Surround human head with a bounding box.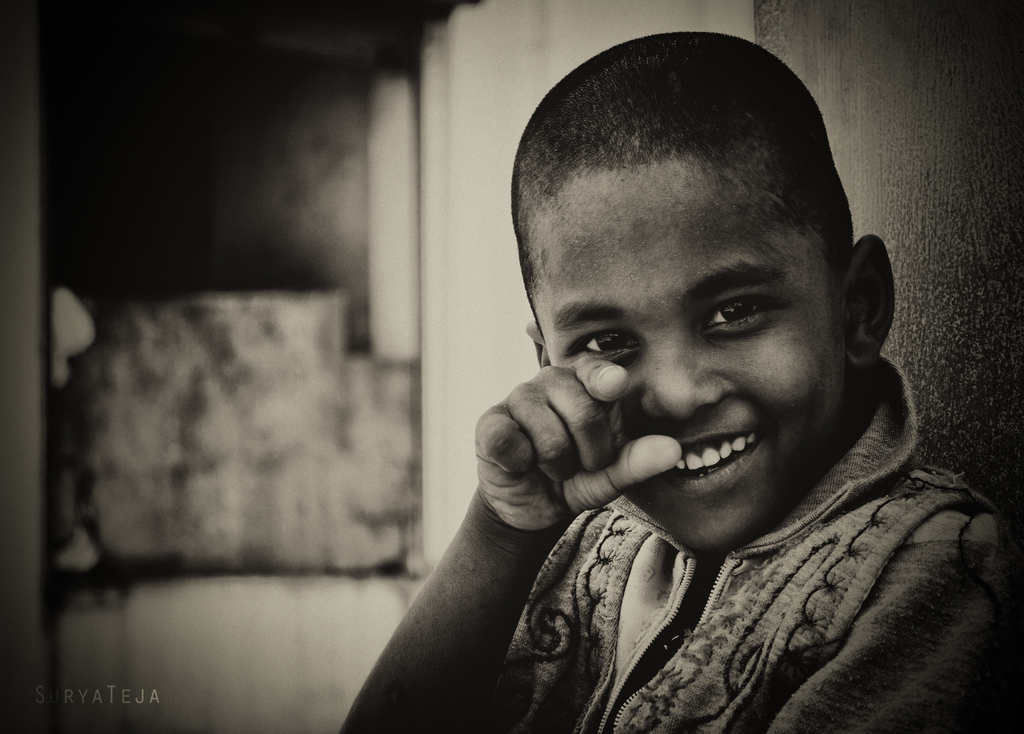
bbox(534, 37, 862, 483).
